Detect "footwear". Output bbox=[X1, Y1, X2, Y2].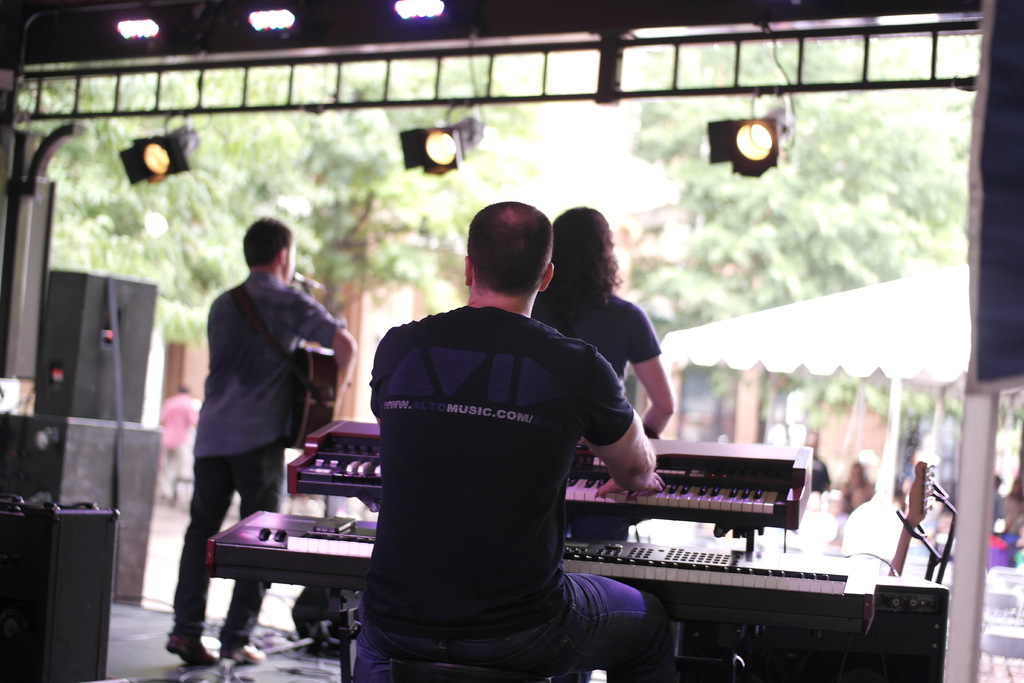
bbox=[216, 638, 269, 670].
